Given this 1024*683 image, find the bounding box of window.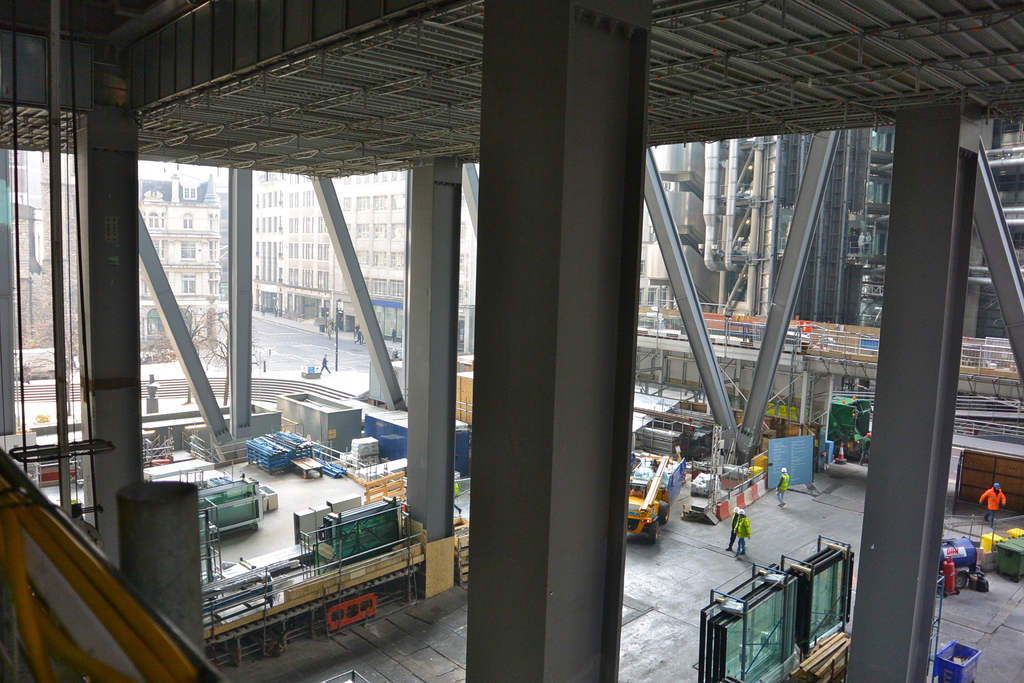
locate(374, 226, 388, 238).
